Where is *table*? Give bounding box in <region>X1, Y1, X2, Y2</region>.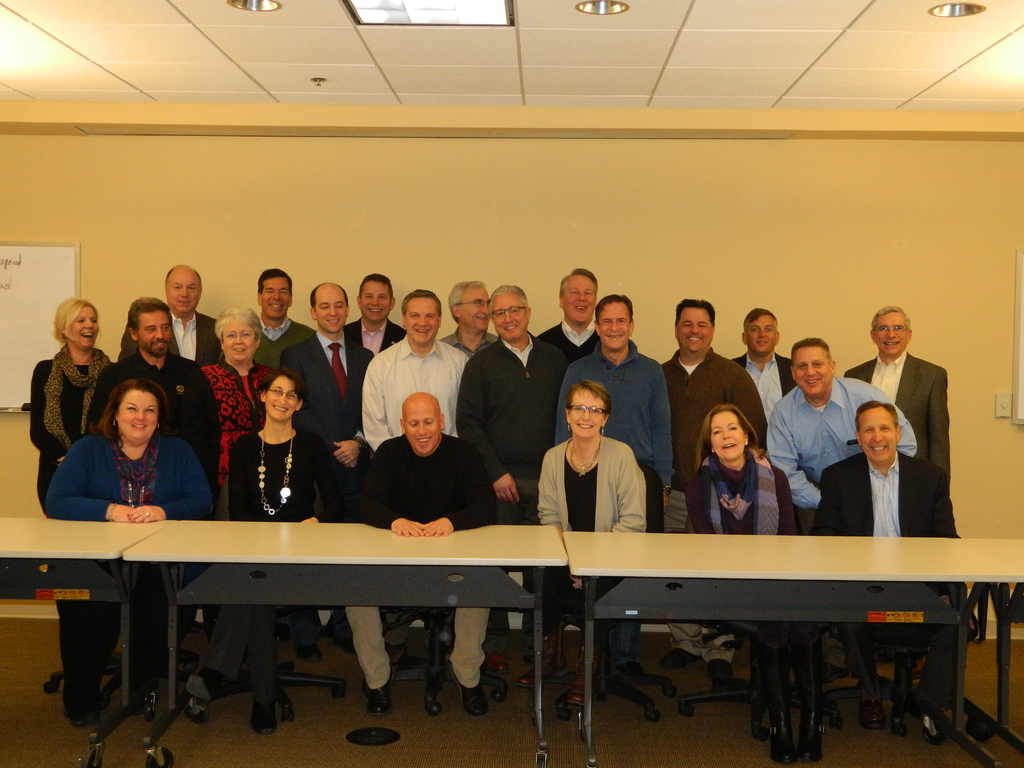
<region>562, 529, 1023, 765</region>.
